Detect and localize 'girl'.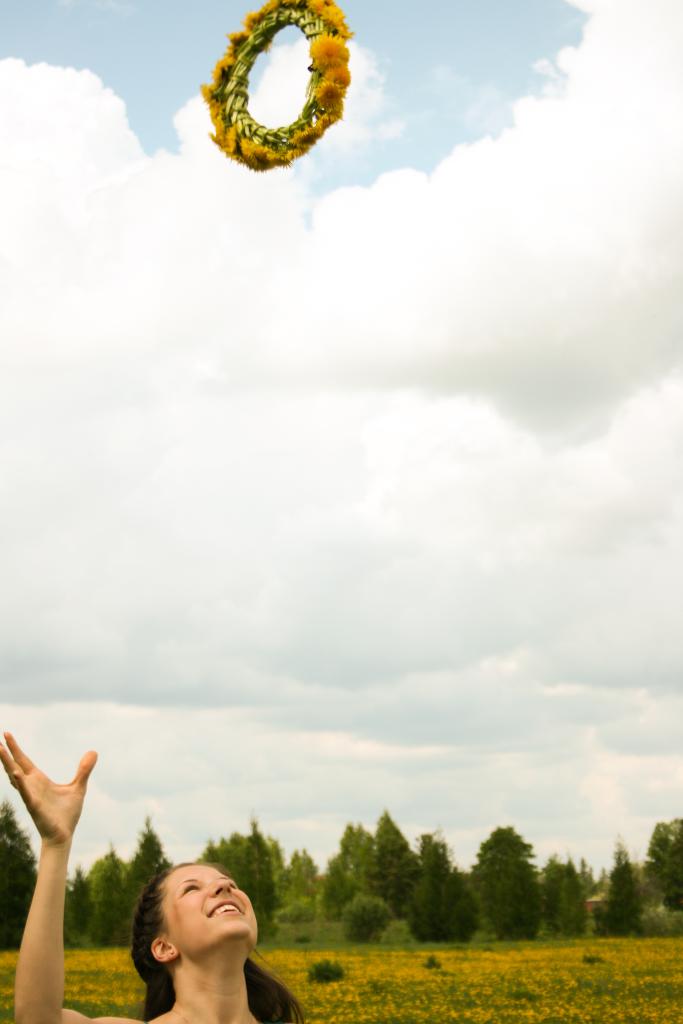
Localized at <box>0,734,309,1023</box>.
